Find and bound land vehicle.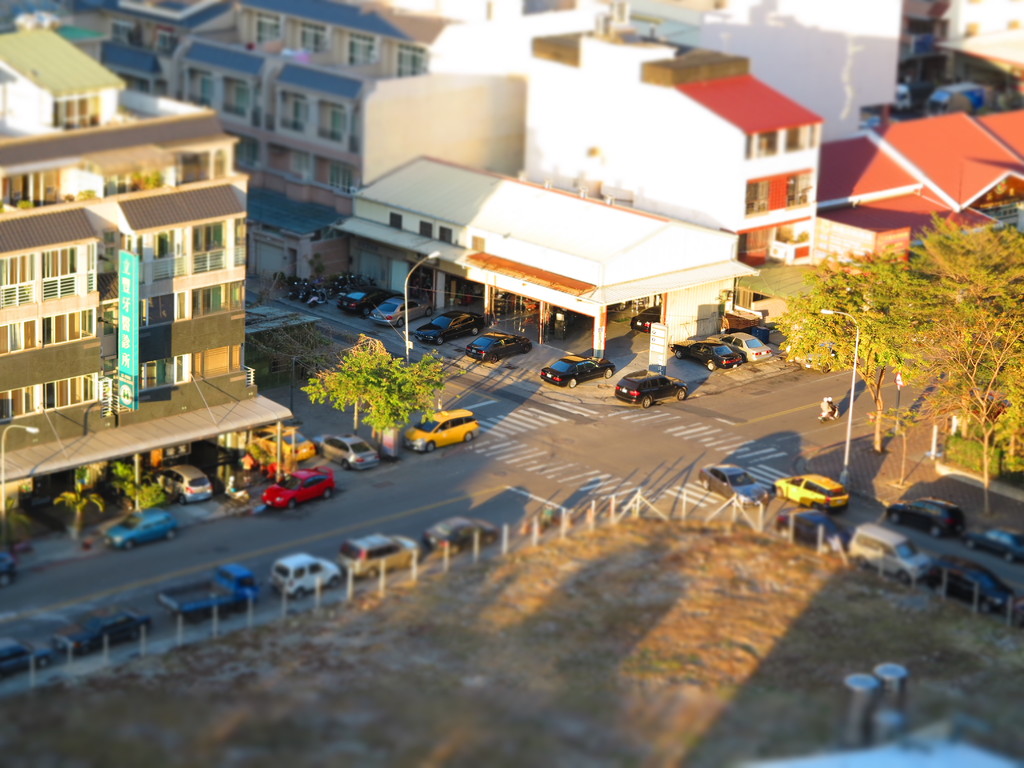
Bound: bbox=(920, 553, 1009, 614).
